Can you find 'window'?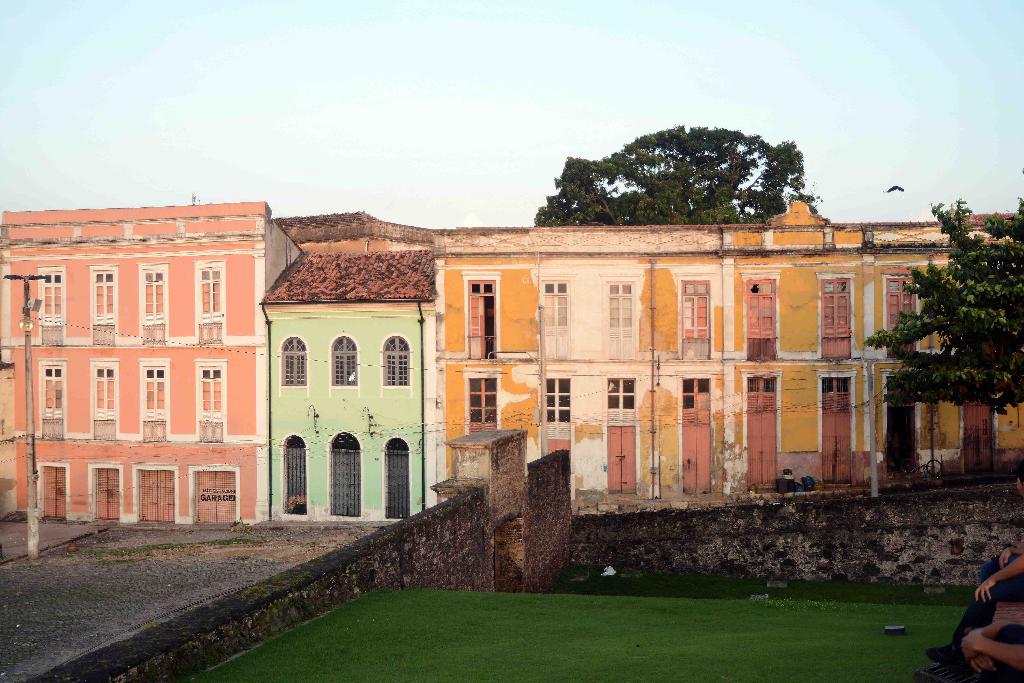
Yes, bounding box: detection(274, 336, 305, 393).
